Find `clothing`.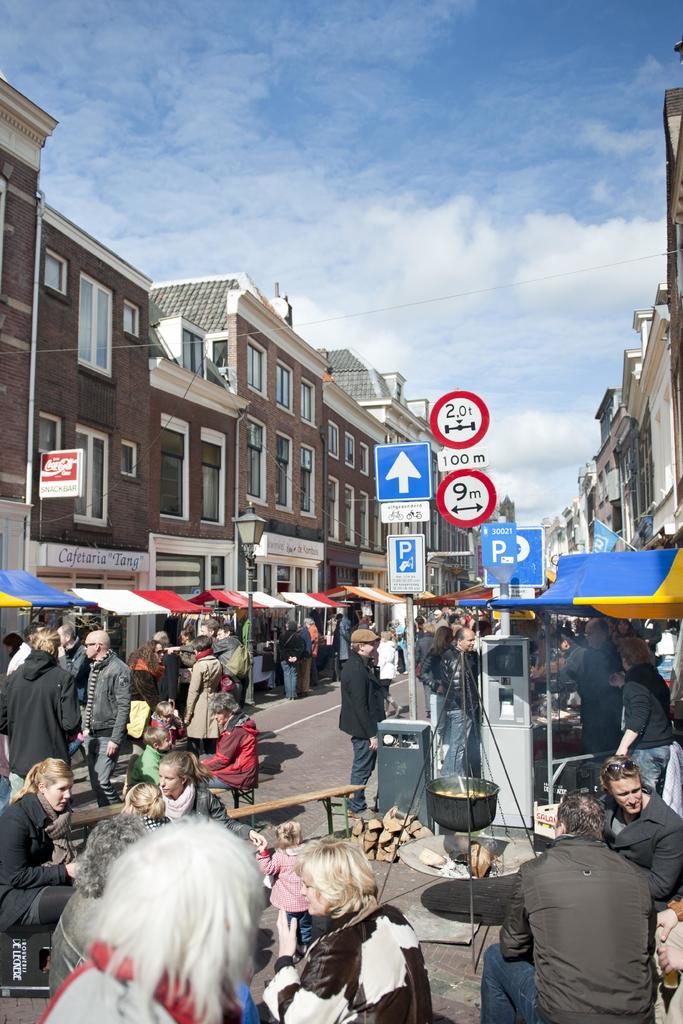
detection(270, 626, 306, 695).
